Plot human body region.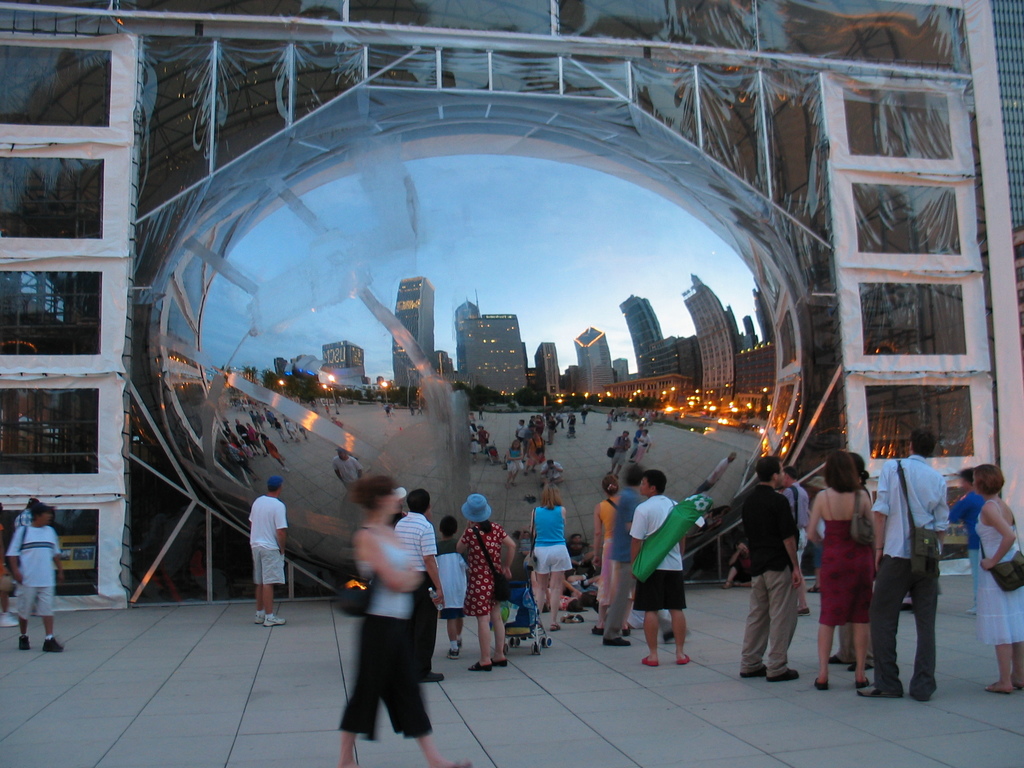
Plotted at {"x1": 437, "y1": 542, "x2": 468, "y2": 656}.
